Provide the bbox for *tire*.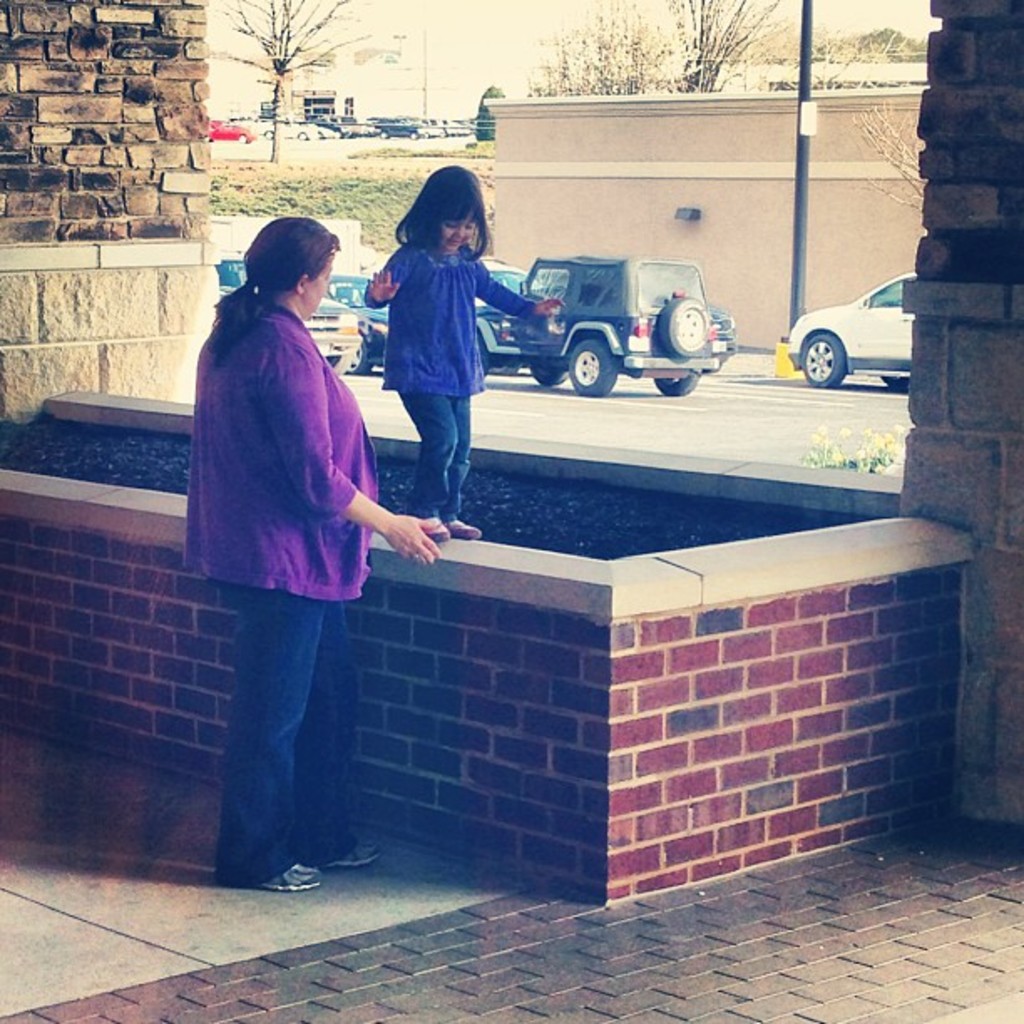
[875,373,912,390].
